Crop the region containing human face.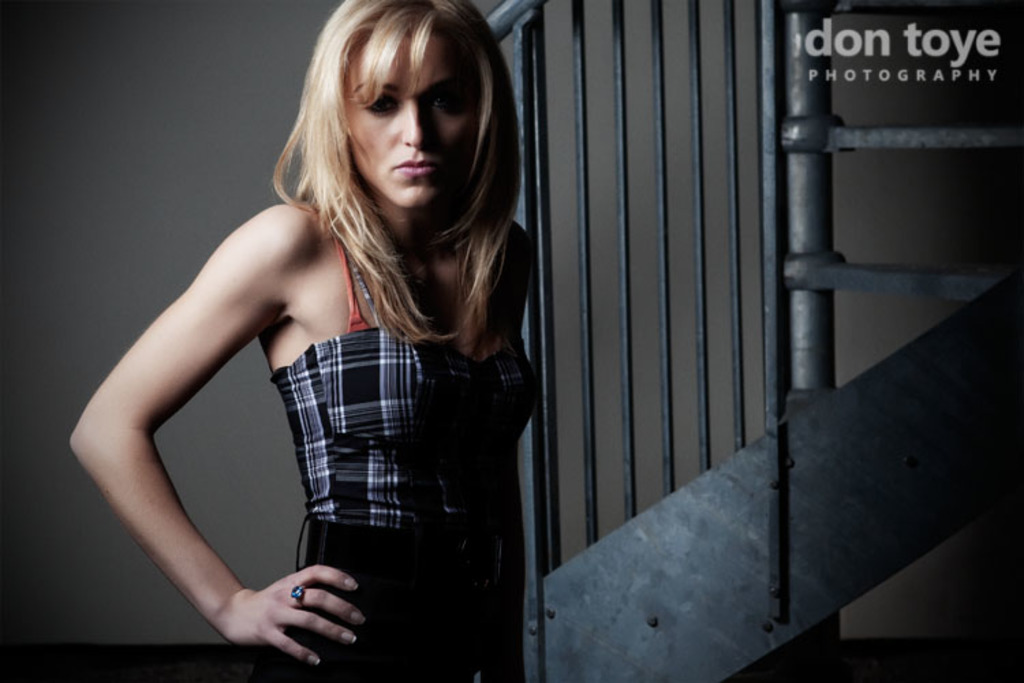
Crop region: <box>341,38,486,213</box>.
